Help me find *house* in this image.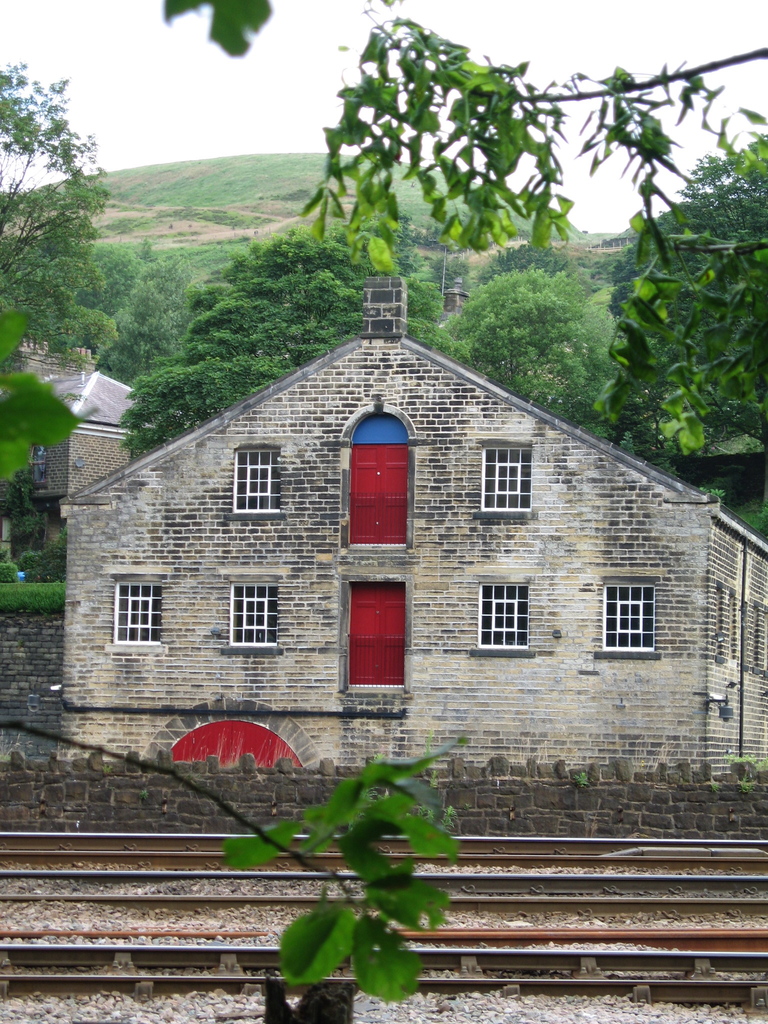
Found it: pyautogui.locateOnScreen(51, 248, 767, 835).
